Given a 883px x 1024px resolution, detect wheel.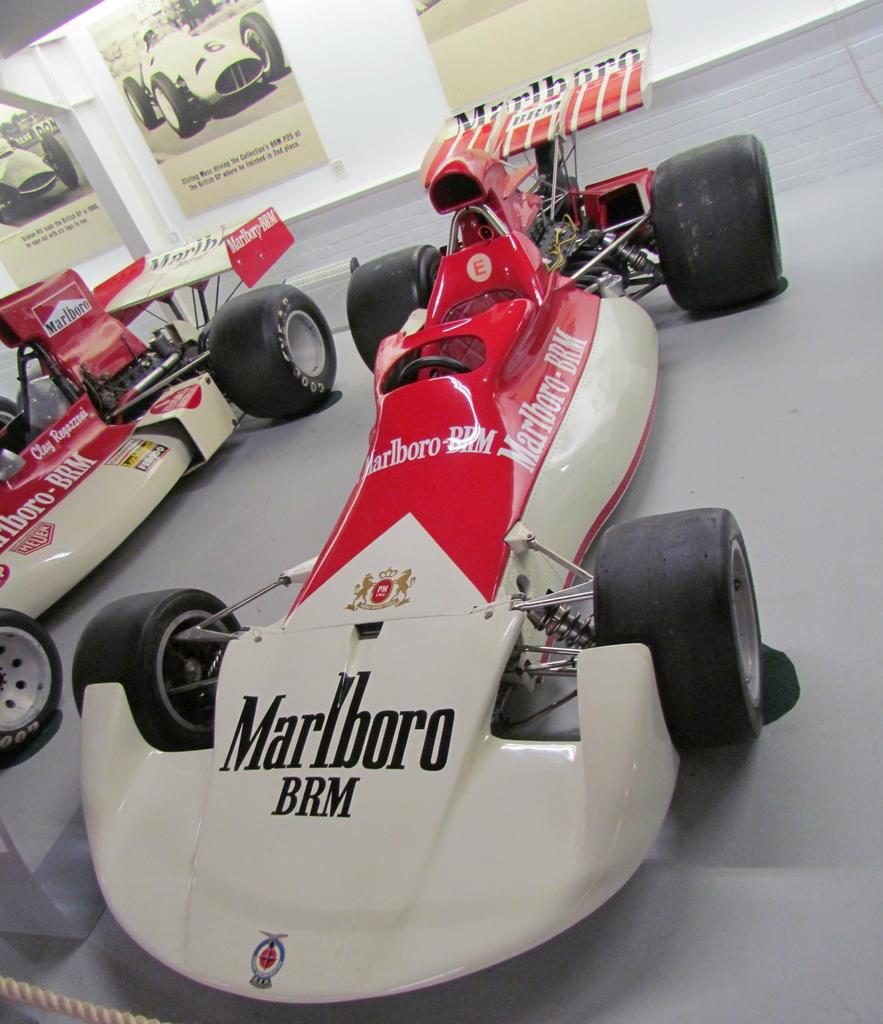
crop(0, 395, 21, 434).
